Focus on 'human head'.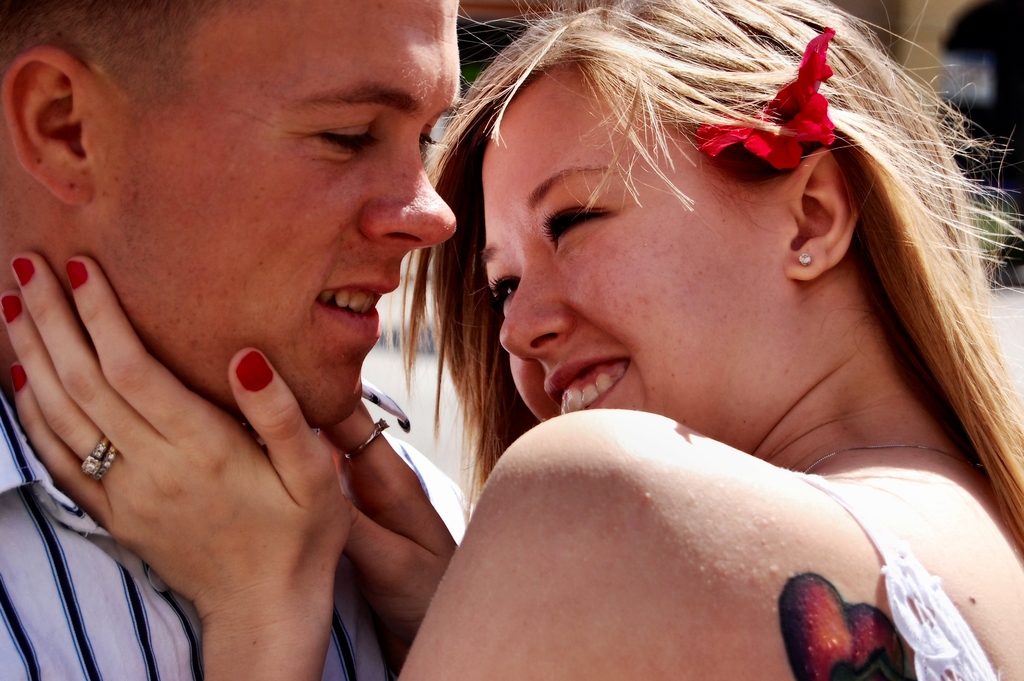
Focused at {"left": 38, "top": 16, "right": 461, "bottom": 375}.
